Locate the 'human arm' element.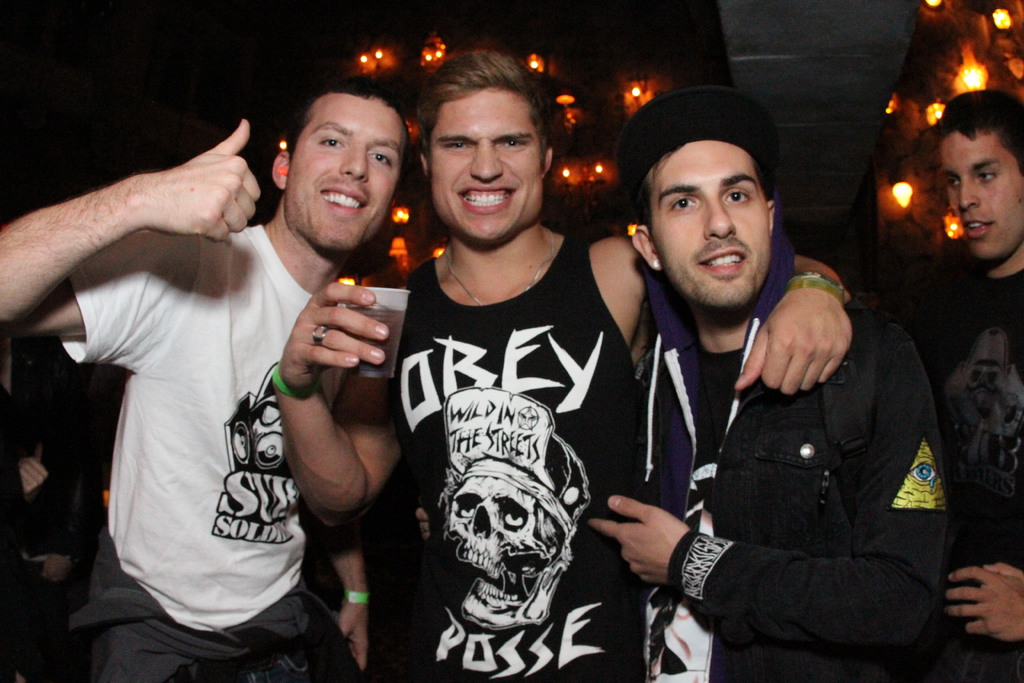
Element bbox: x1=577, y1=479, x2=960, y2=646.
